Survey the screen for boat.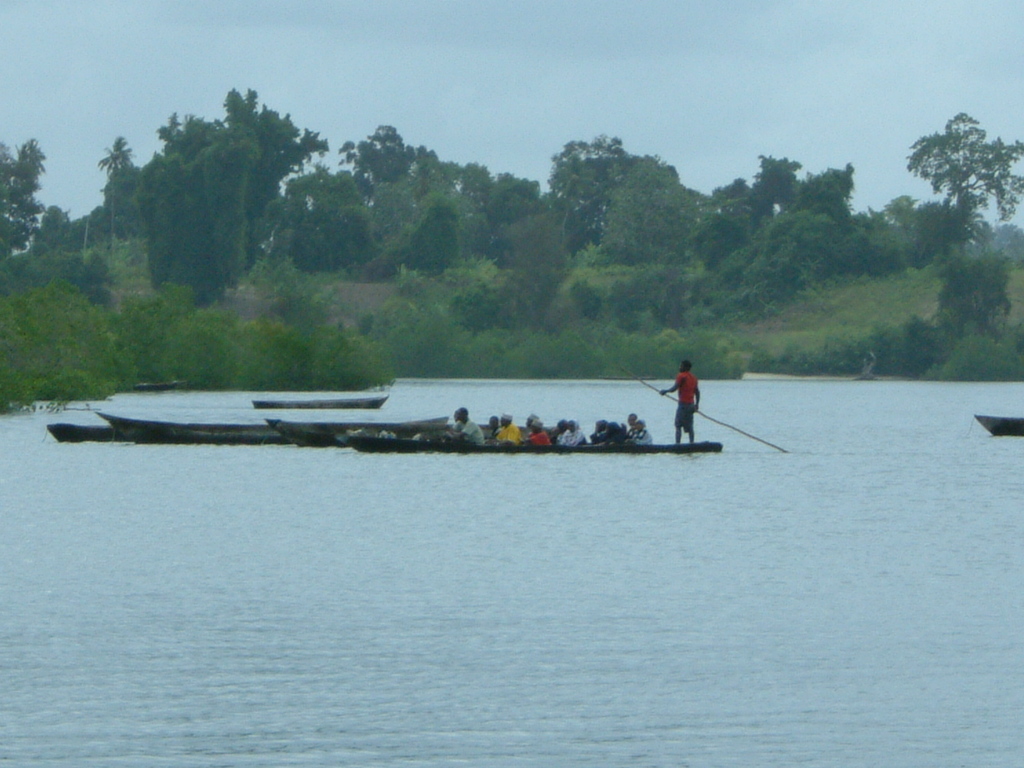
Survey found: [974,413,1023,441].
